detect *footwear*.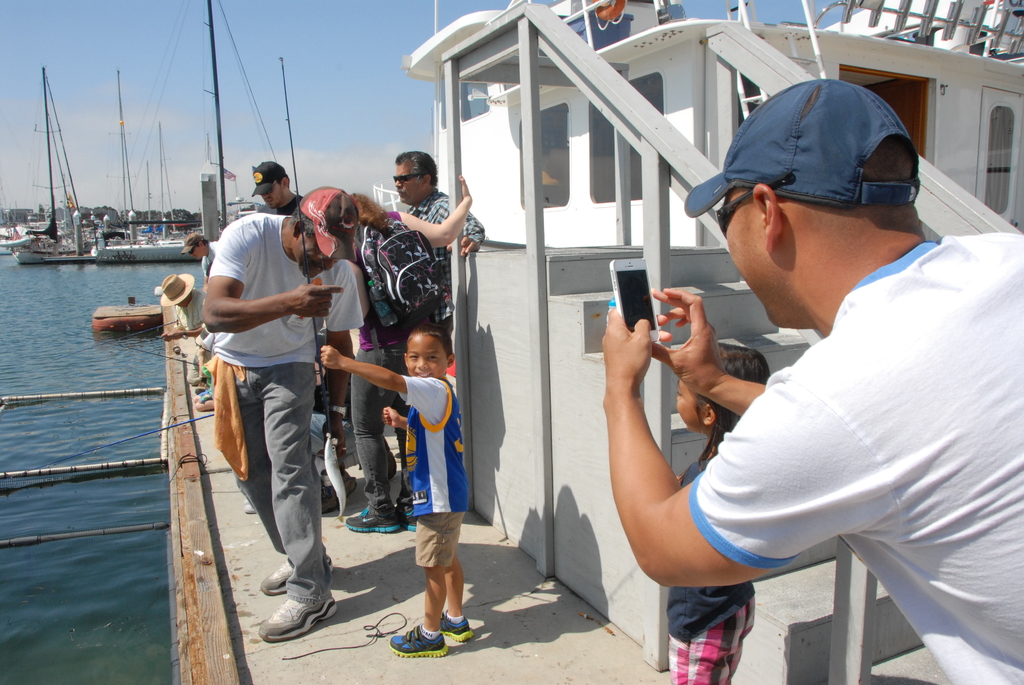
Detected at <bbox>319, 484, 341, 512</bbox>.
